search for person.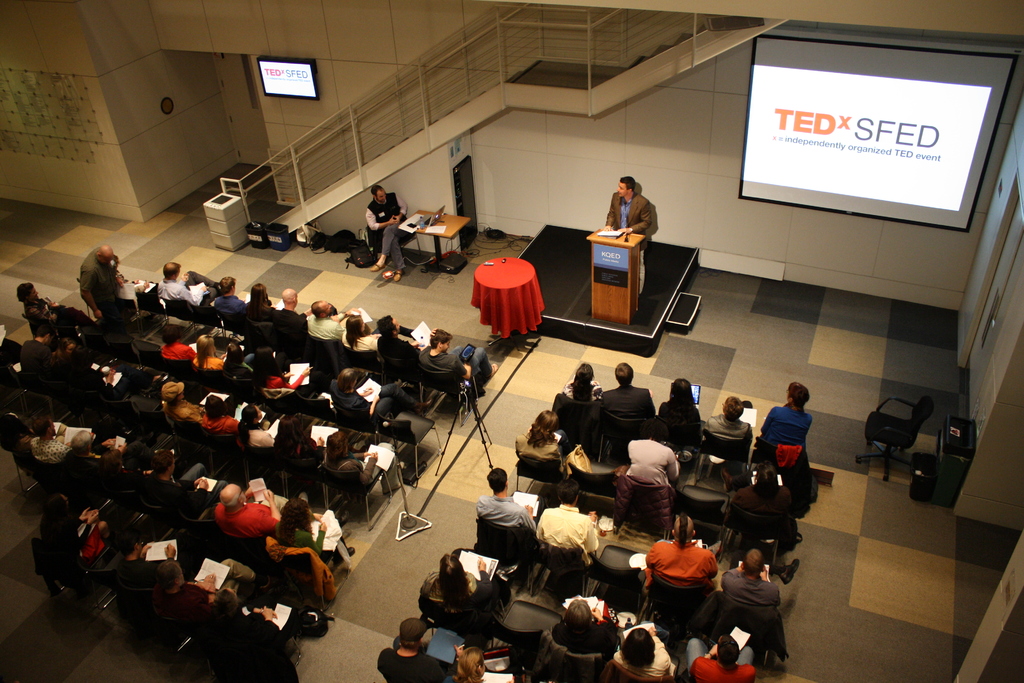
Found at <region>687, 636, 755, 682</region>.
